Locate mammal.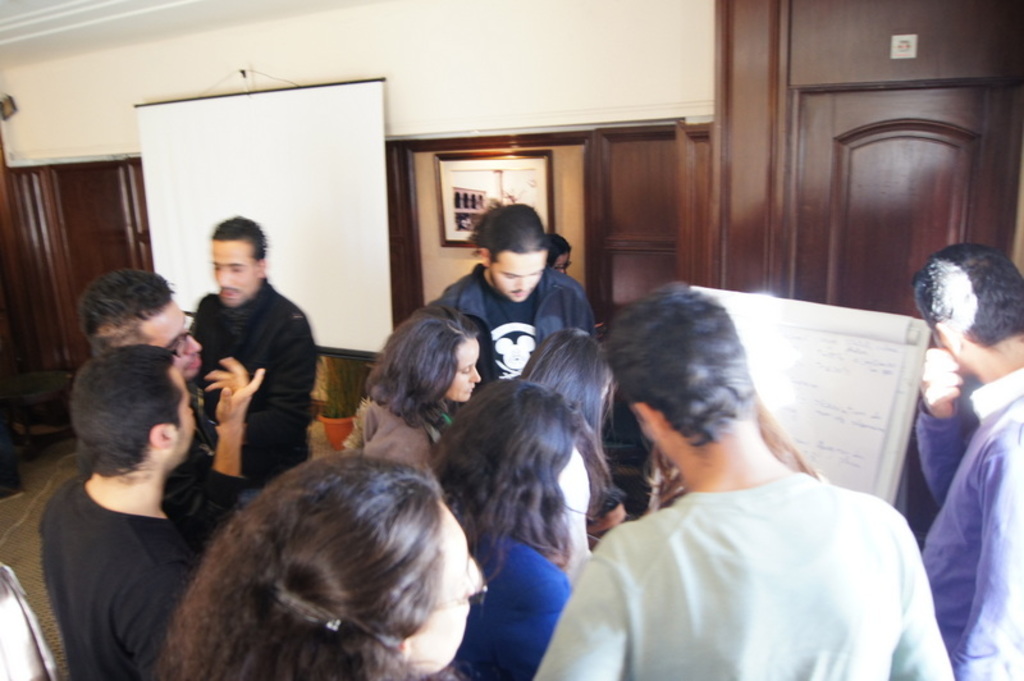
Bounding box: 122,429,470,680.
